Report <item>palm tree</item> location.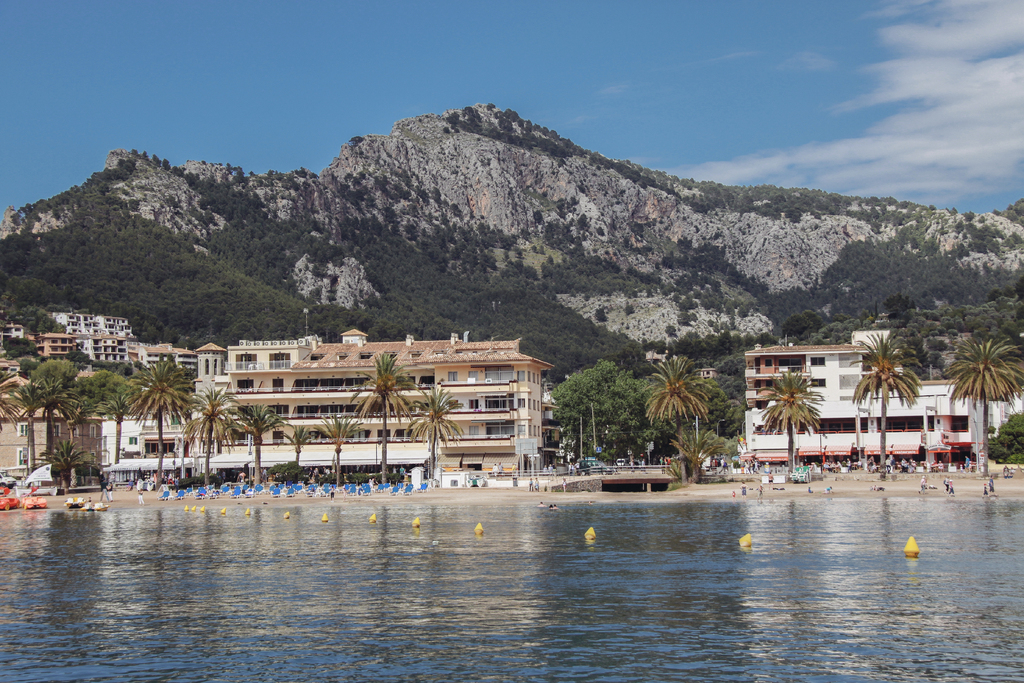
Report: Rect(874, 324, 929, 457).
